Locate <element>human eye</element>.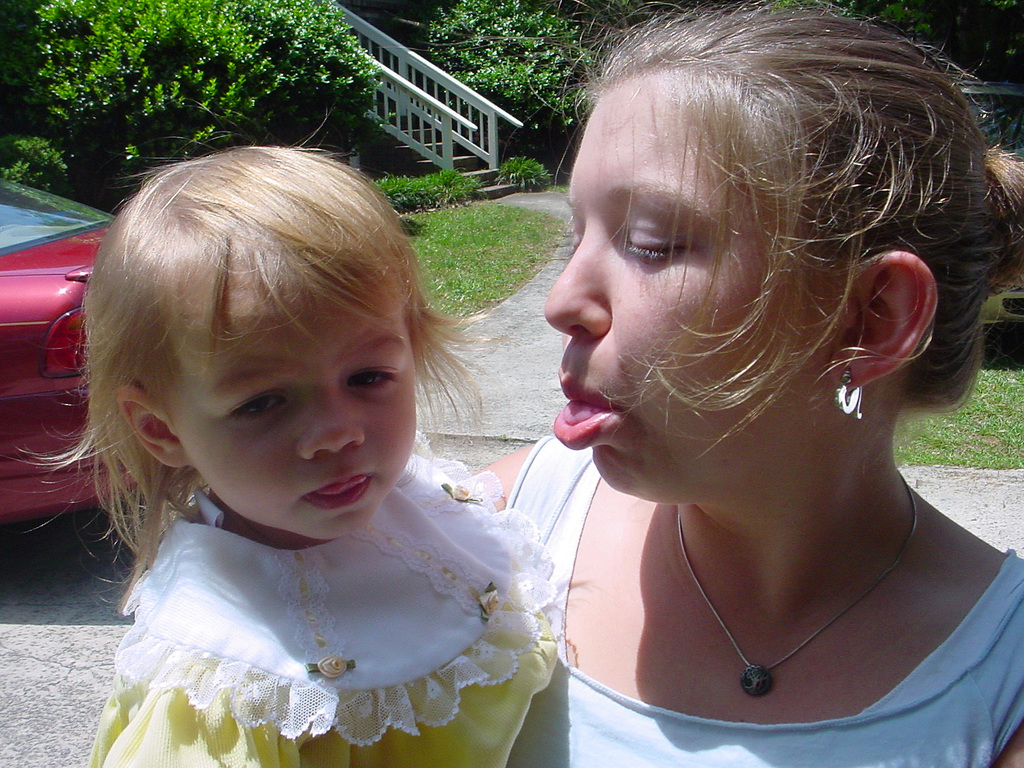
Bounding box: left=620, top=216, right=689, bottom=267.
